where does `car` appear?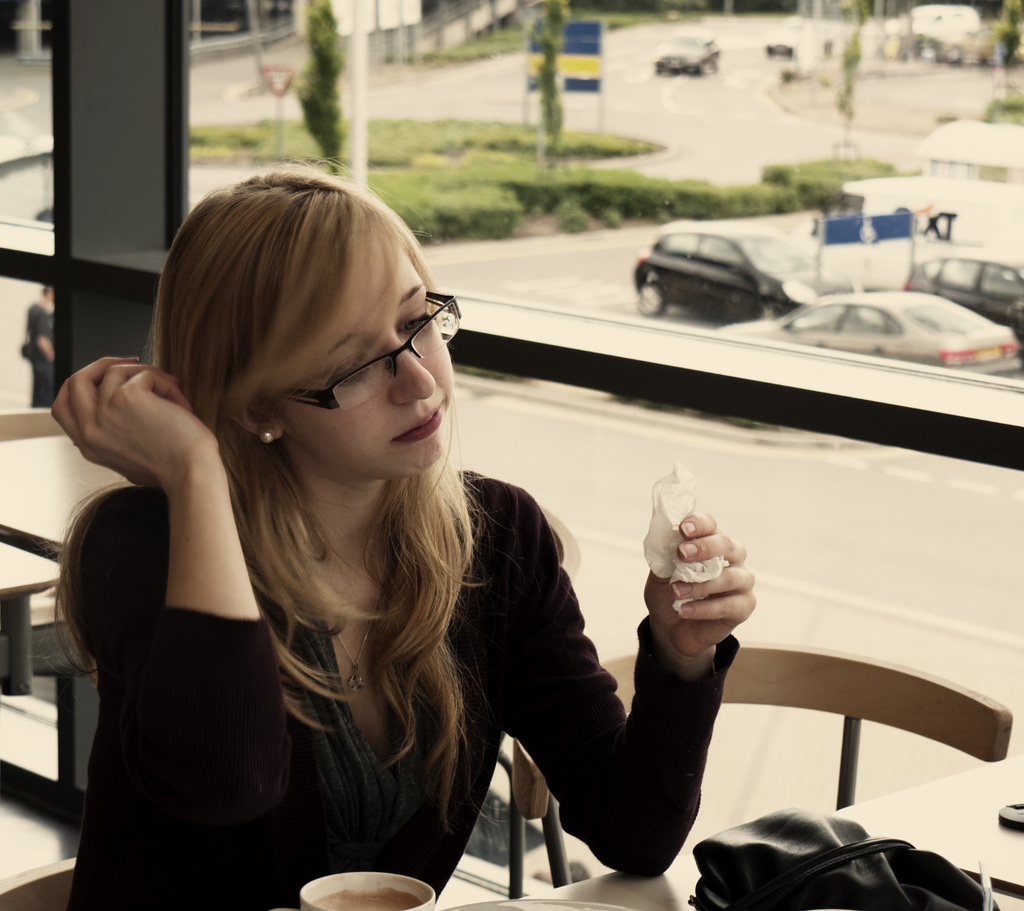
Appears at detection(632, 219, 841, 322).
